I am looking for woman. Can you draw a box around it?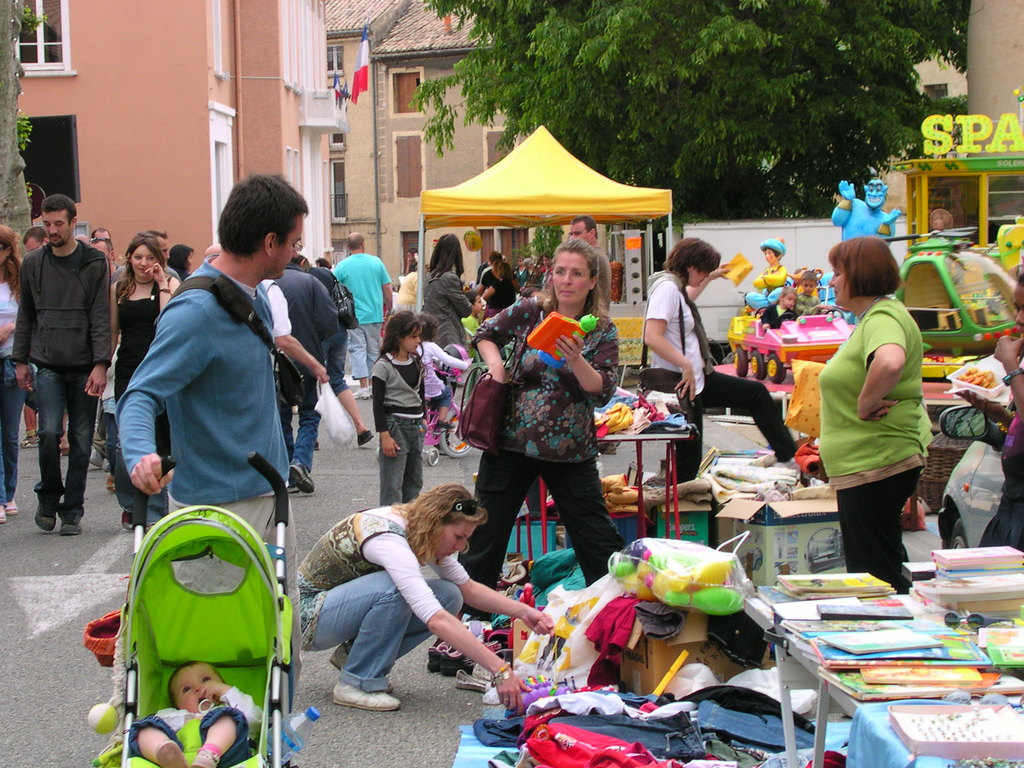
Sure, the bounding box is {"left": 0, "top": 228, "right": 35, "bottom": 518}.
